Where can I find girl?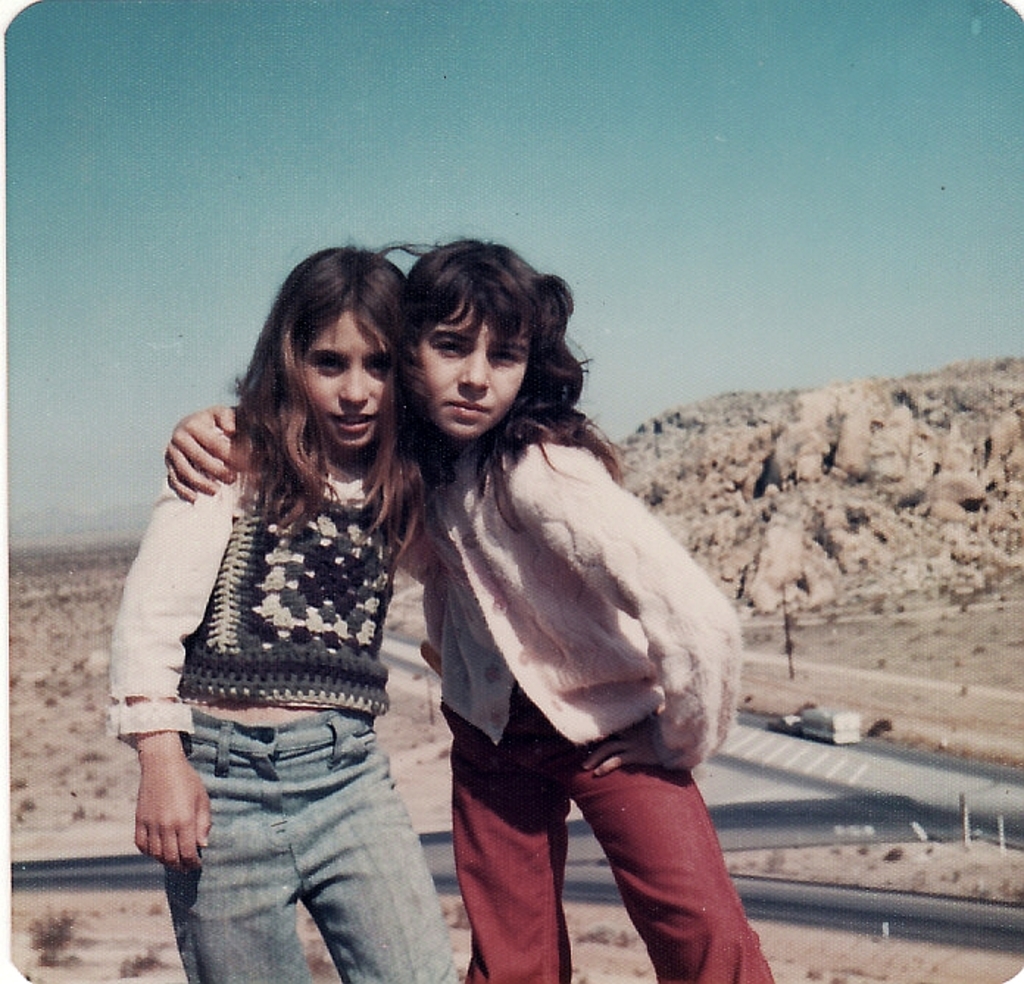
You can find it at pyautogui.locateOnScreen(163, 225, 777, 983).
